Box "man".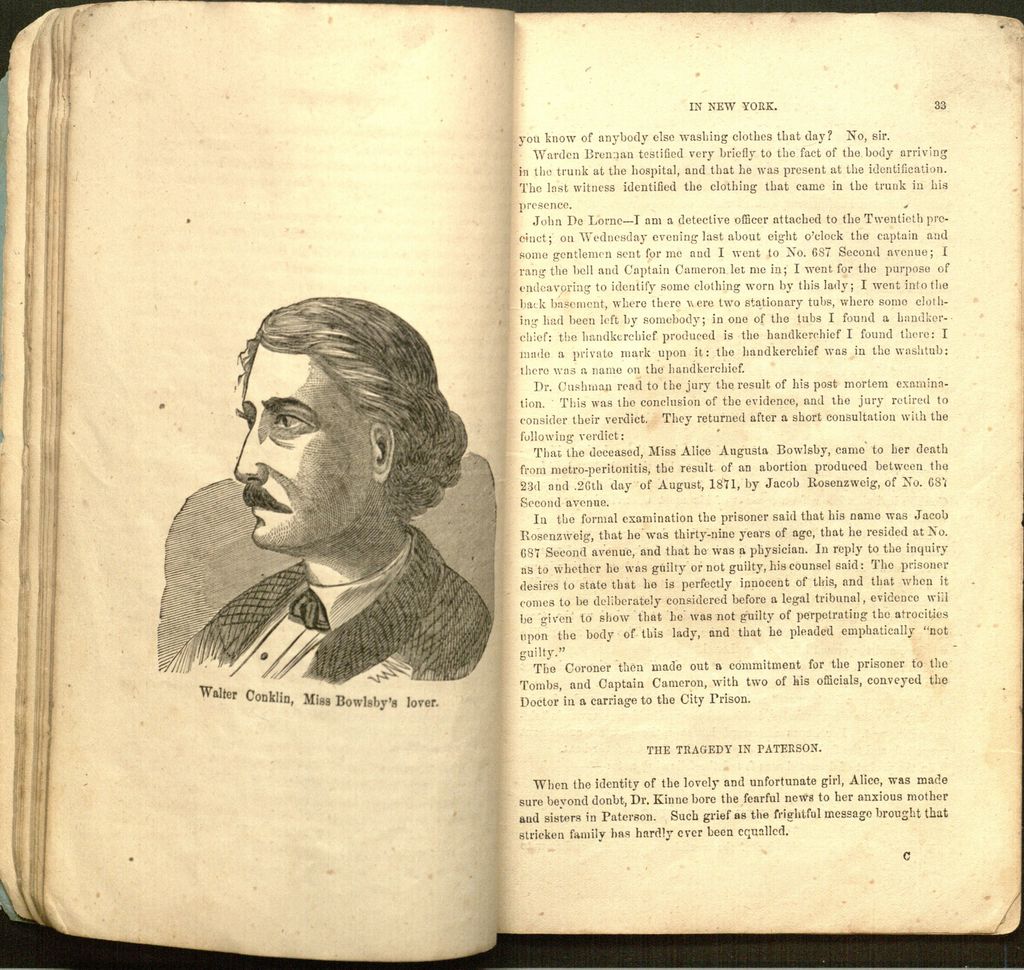
select_region(116, 311, 520, 709).
